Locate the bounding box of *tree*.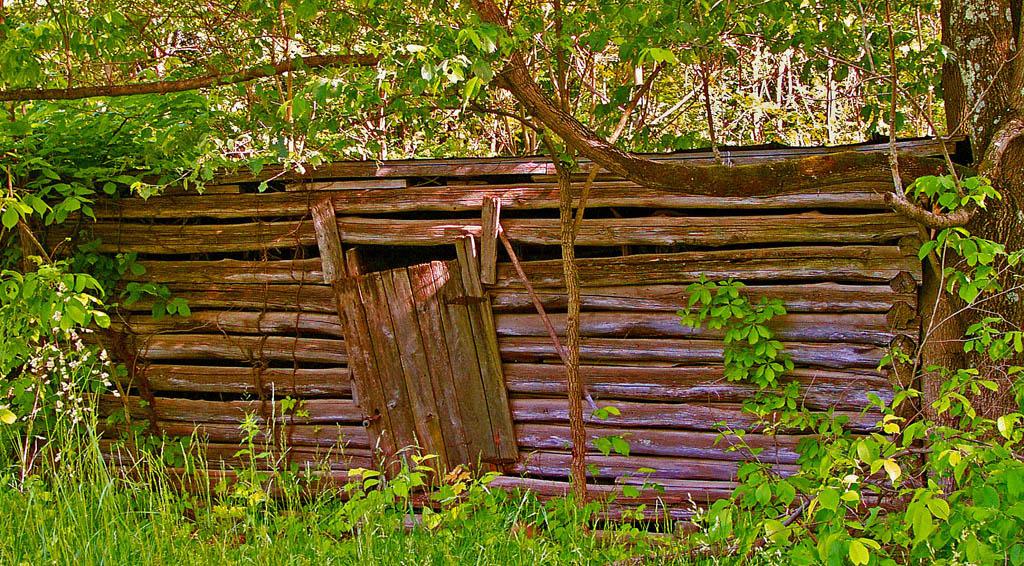
Bounding box: box=[24, 0, 1011, 504].
